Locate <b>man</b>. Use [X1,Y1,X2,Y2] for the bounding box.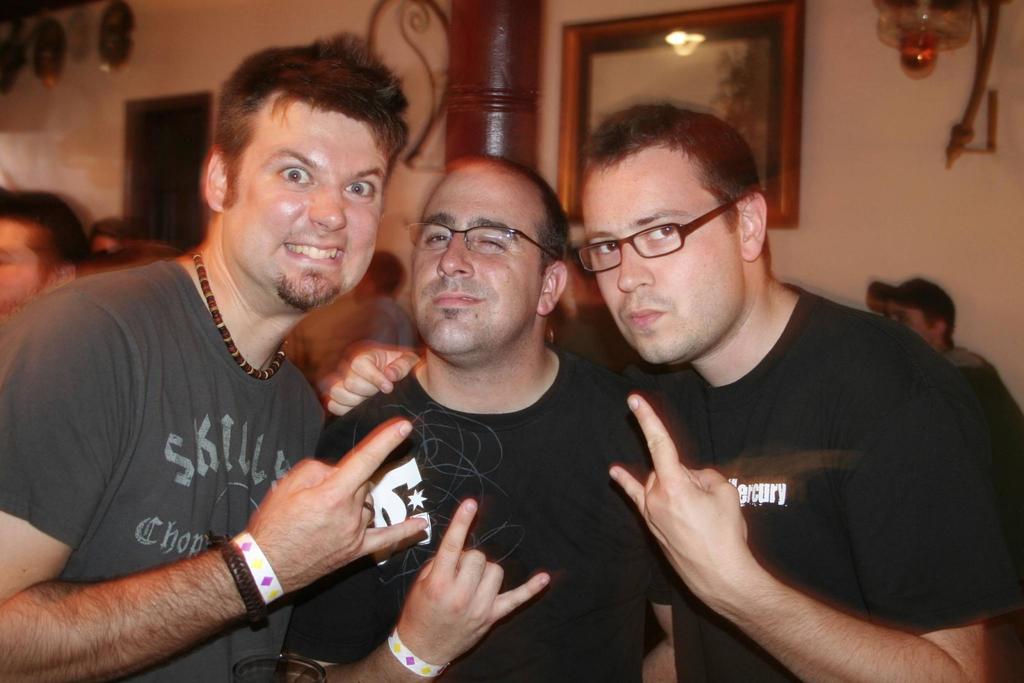
[5,54,467,682].
